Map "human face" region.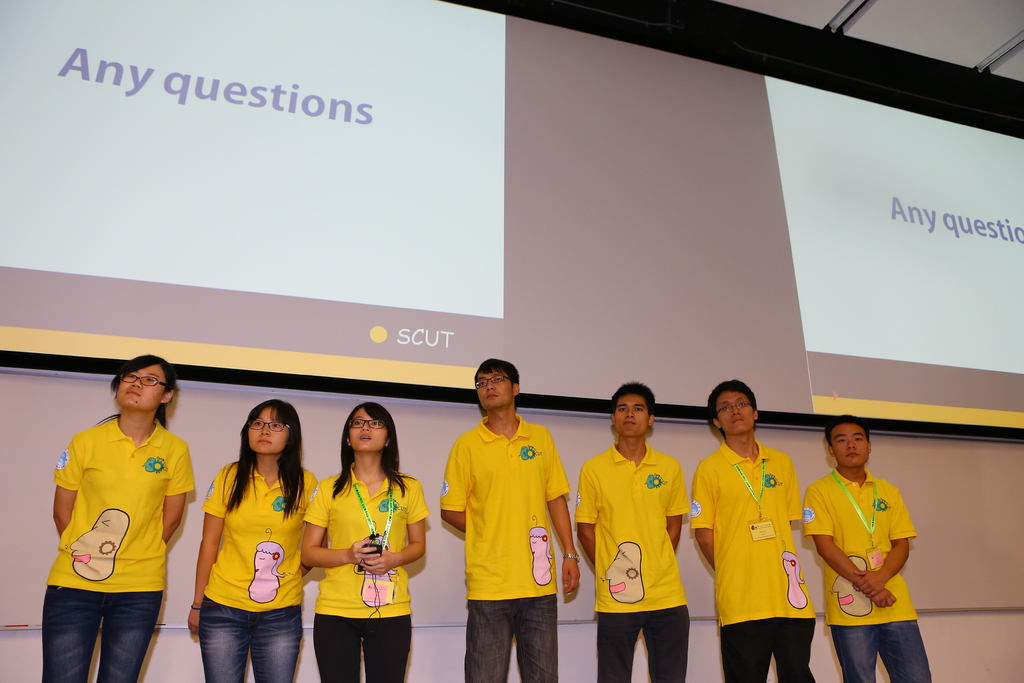
Mapped to x1=248 y1=404 x2=289 y2=452.
